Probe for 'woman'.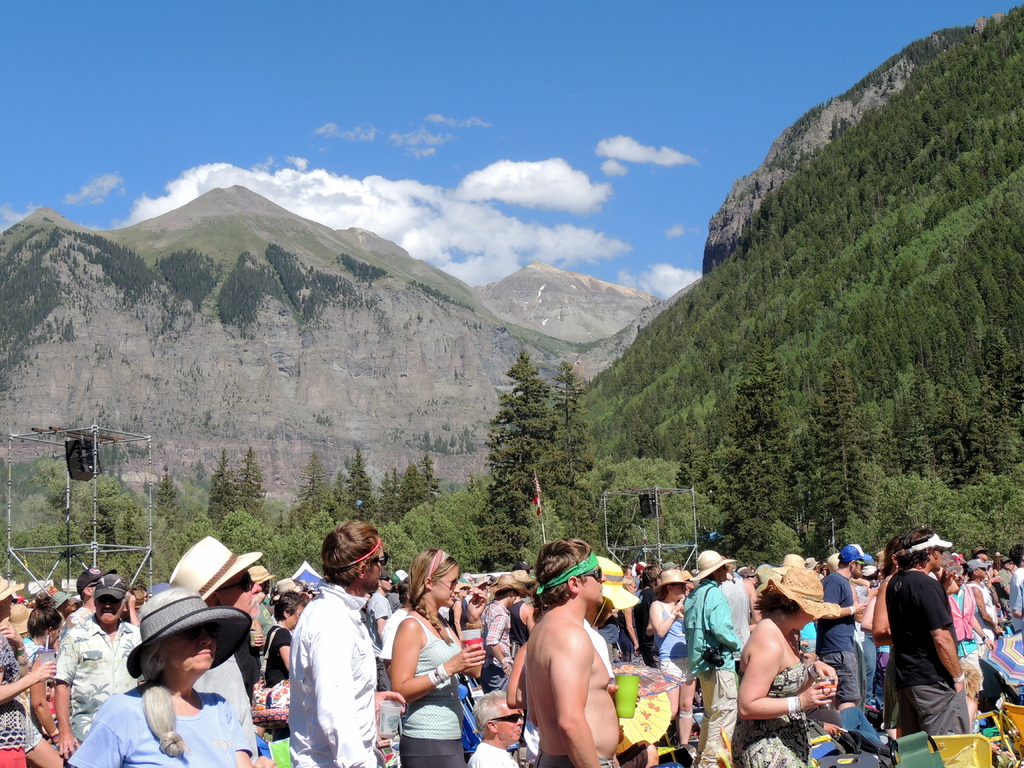
Probe result: (24,607,65,767).
